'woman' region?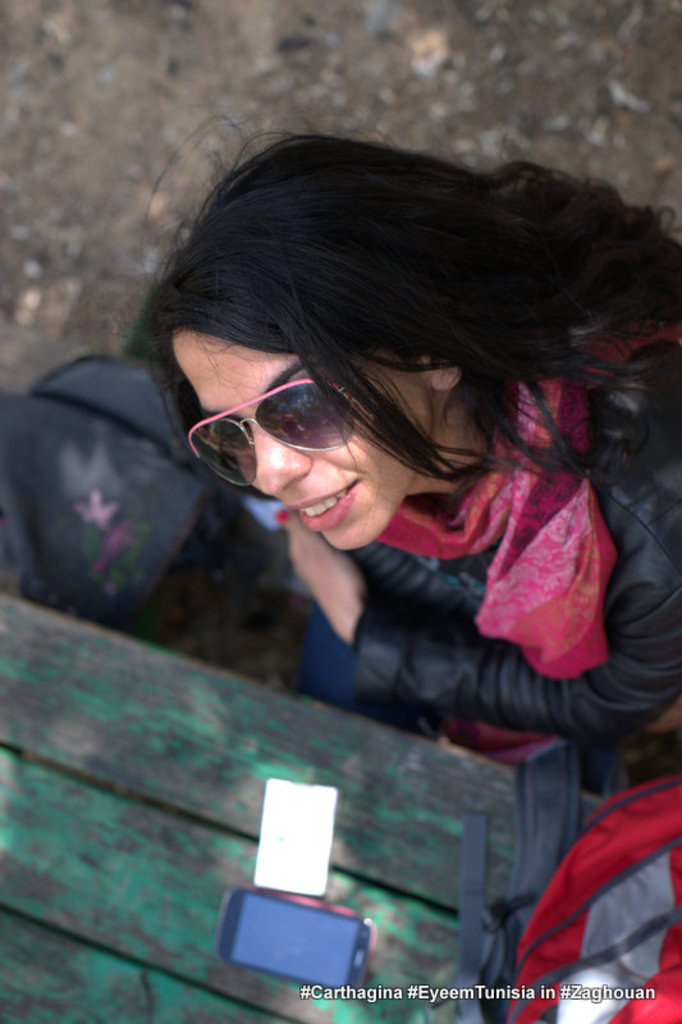
detection(68, 120, 681, 846)
